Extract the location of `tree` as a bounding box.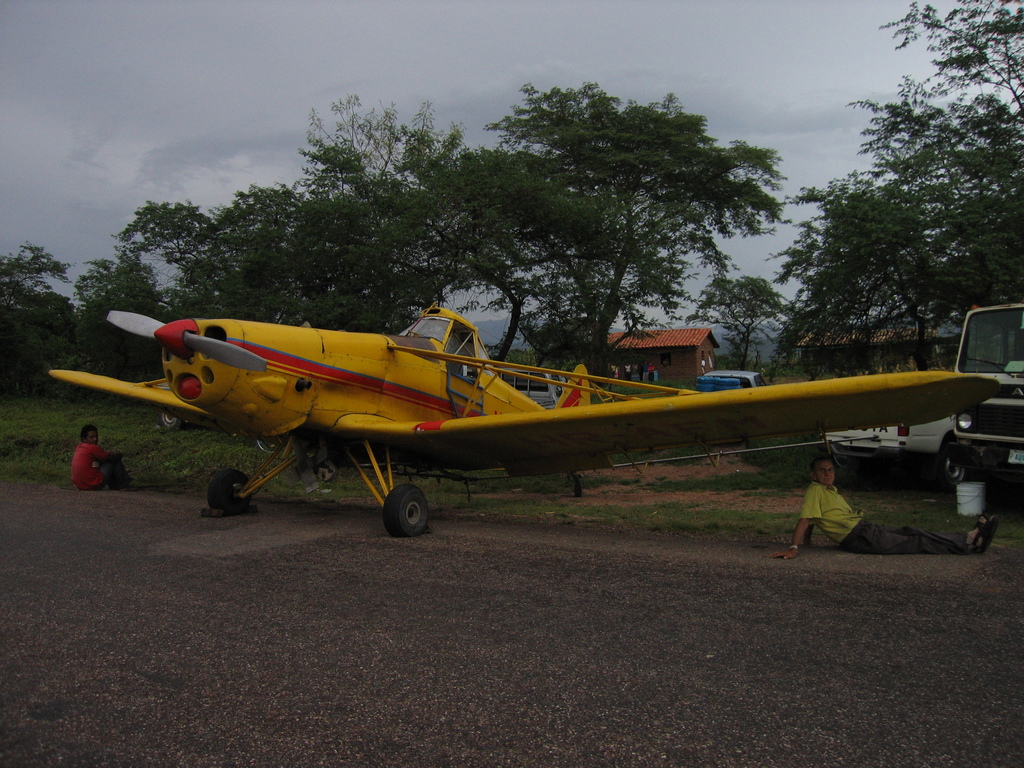
detection(778, 47, 1004, 383).
